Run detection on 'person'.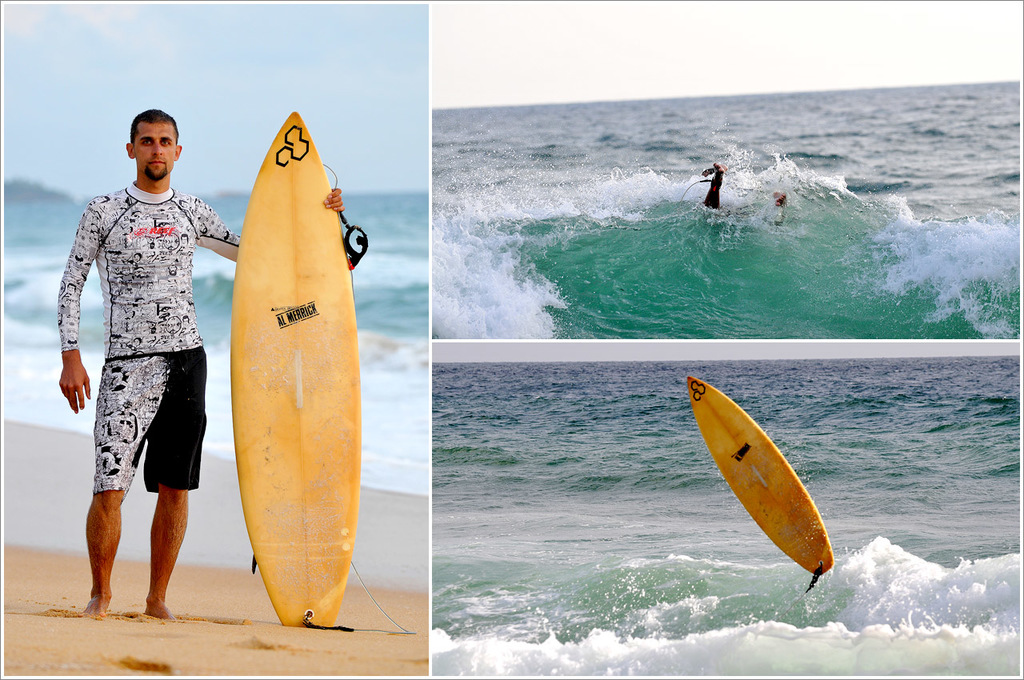
Result: crop(698, 158, 793, 211).
